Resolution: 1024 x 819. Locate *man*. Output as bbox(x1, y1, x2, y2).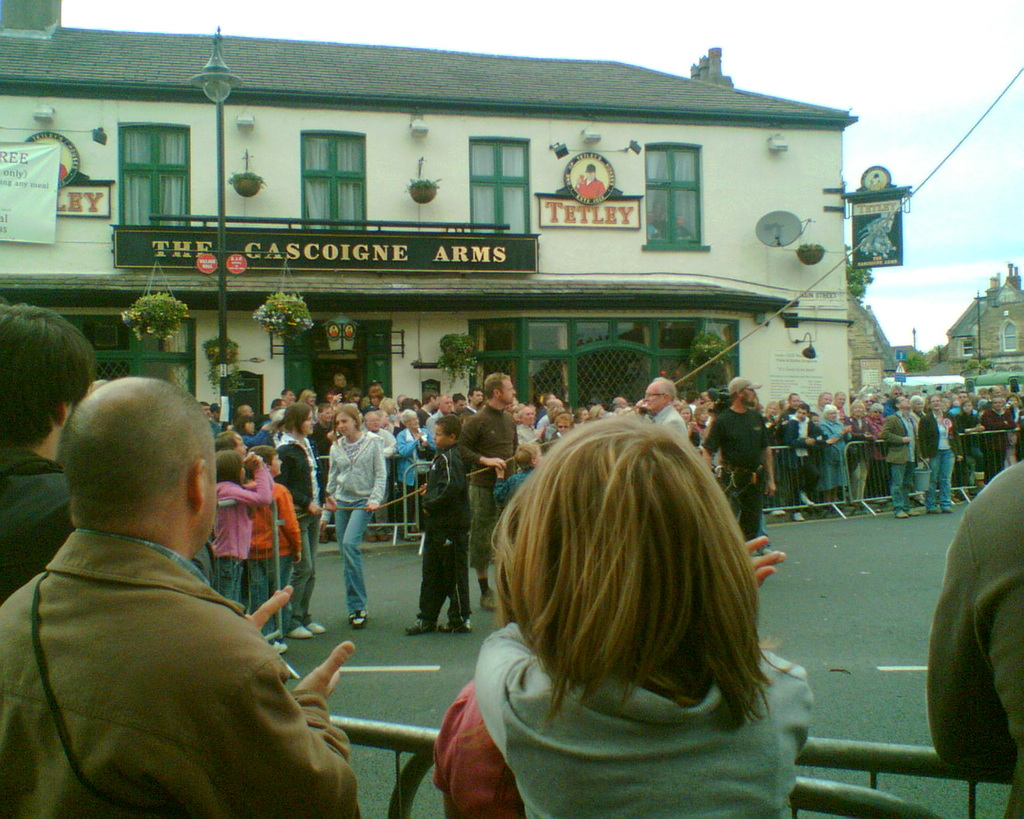
bbox(395, 394, 408, 408).
